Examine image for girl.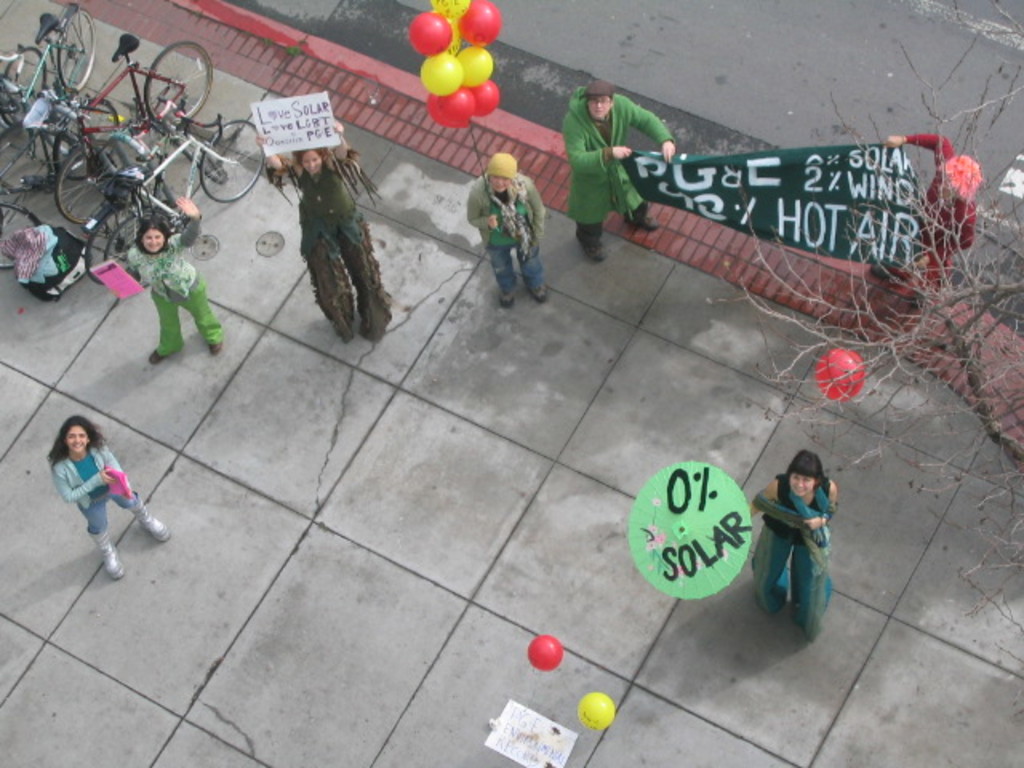
Examination result: 254 112 395 338.
